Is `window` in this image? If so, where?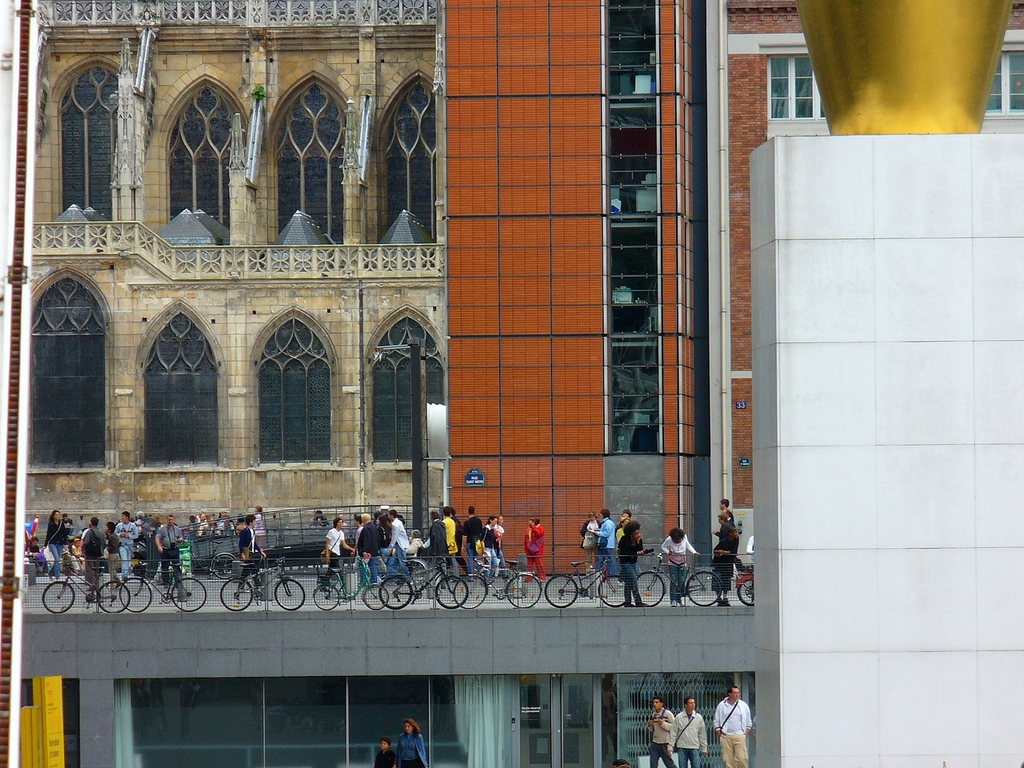
Yes, at pyautogui.locateOnScreen(52, 54, 118, 230).
